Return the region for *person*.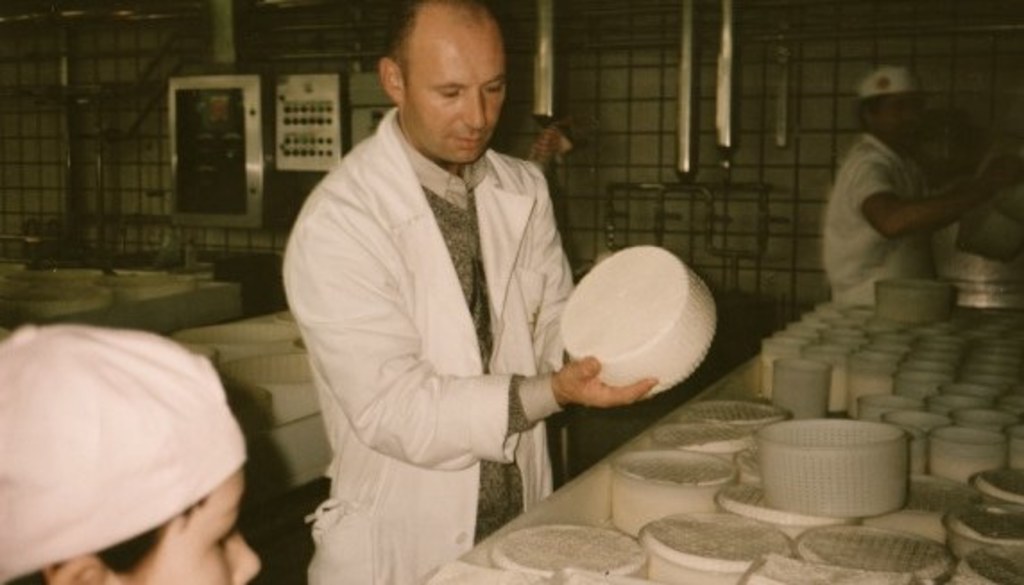
Rect(222, 0, 644, 584).
